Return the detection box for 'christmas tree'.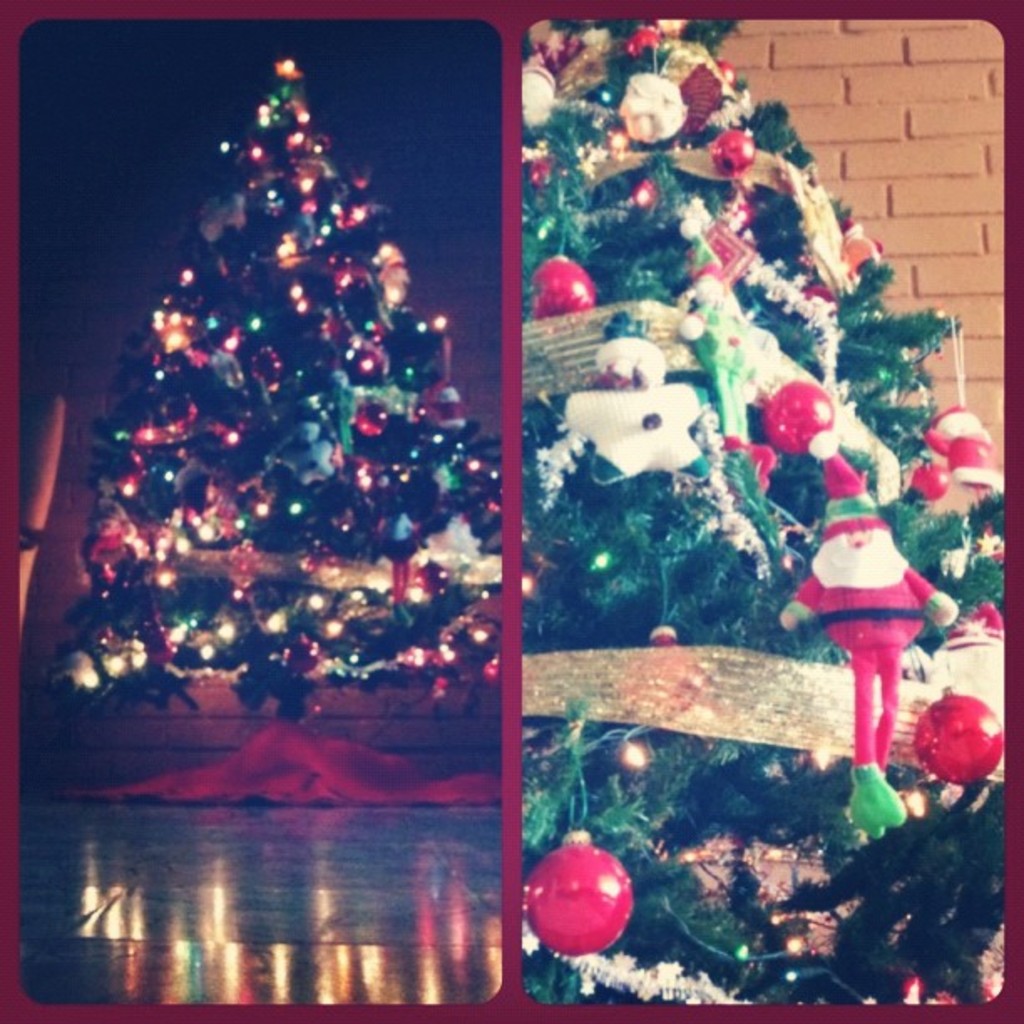
<box>520,22,1004,1011</box>.
